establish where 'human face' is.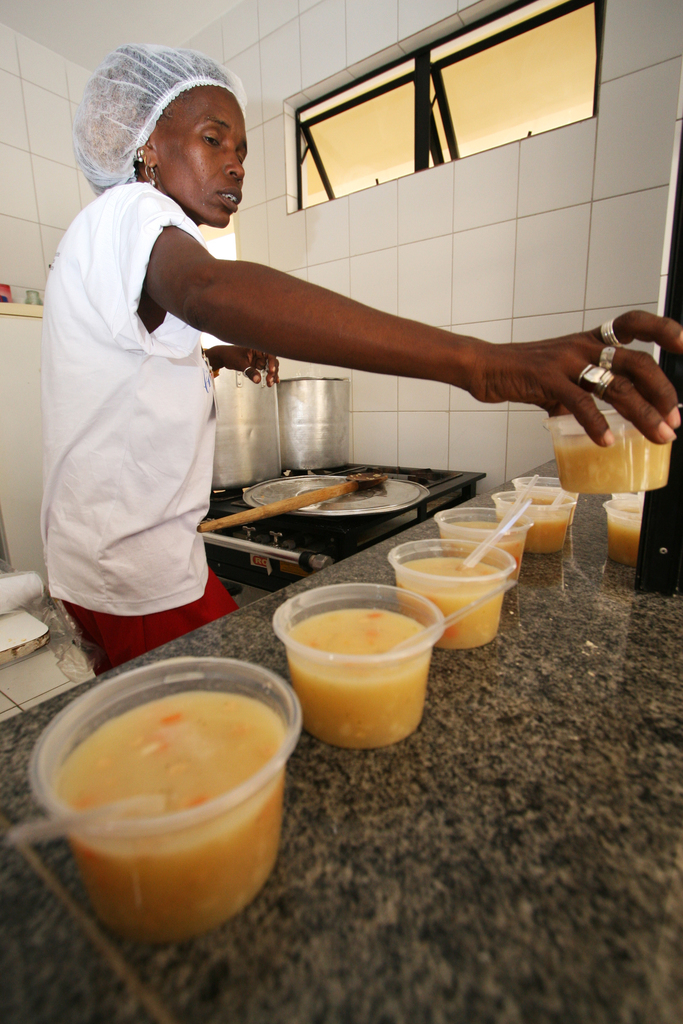
Established at select_region(160, 82, 249, 228).
